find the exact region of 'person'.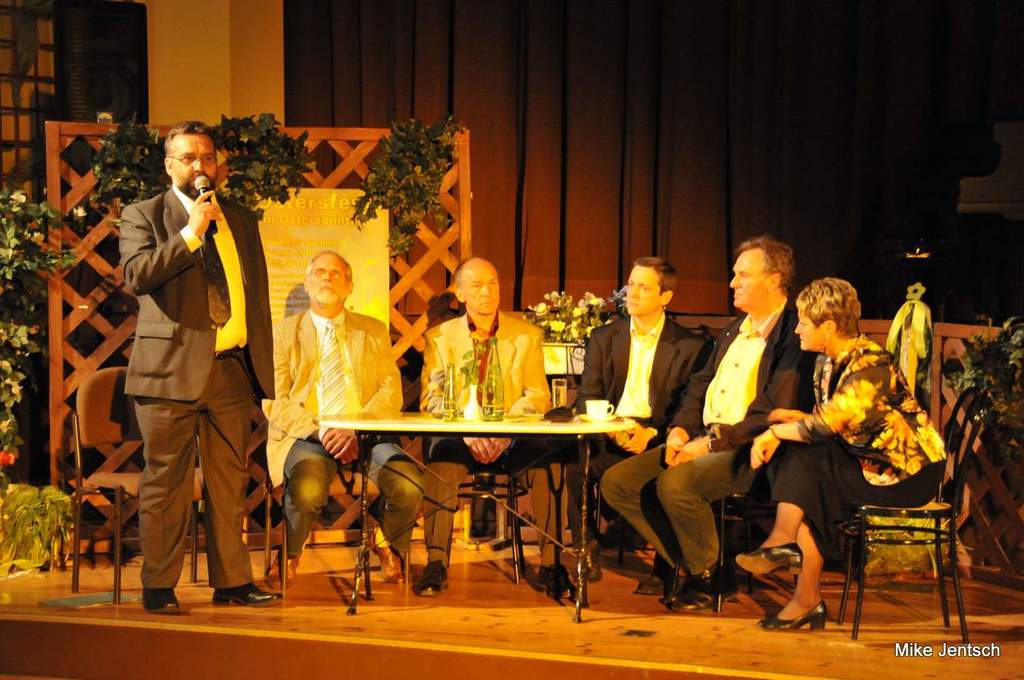
Exact region: 597, 233, 810, 618.
